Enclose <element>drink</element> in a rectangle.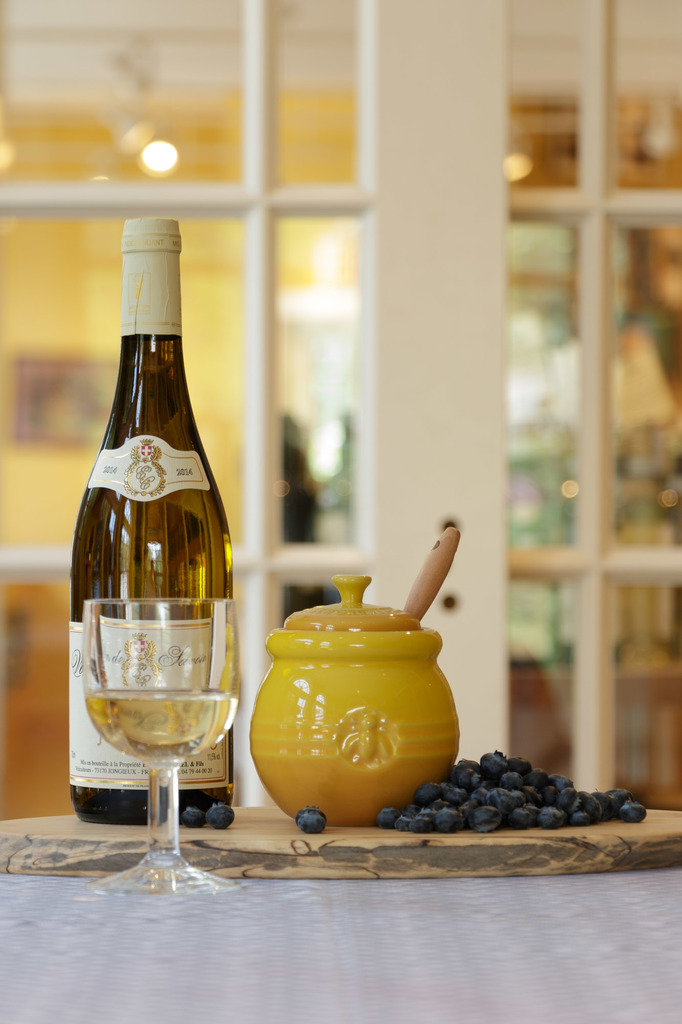
bbox=(86, 680, 239, 762).
